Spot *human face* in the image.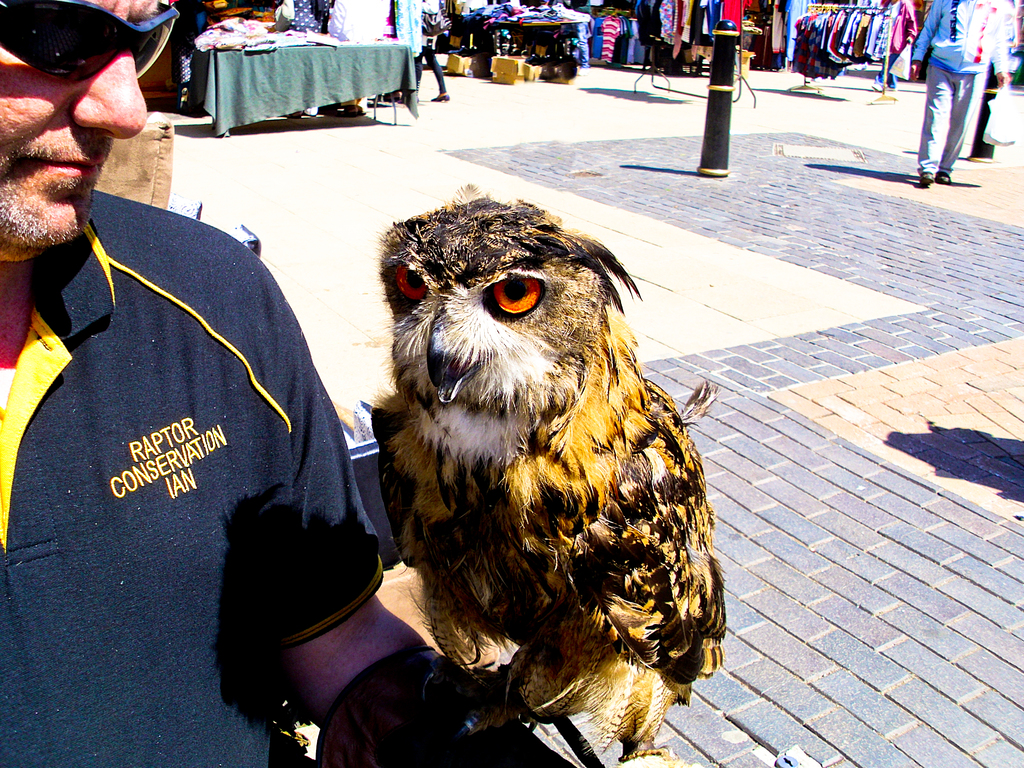
*human face* found at <box>0,0,154,248</box>.
